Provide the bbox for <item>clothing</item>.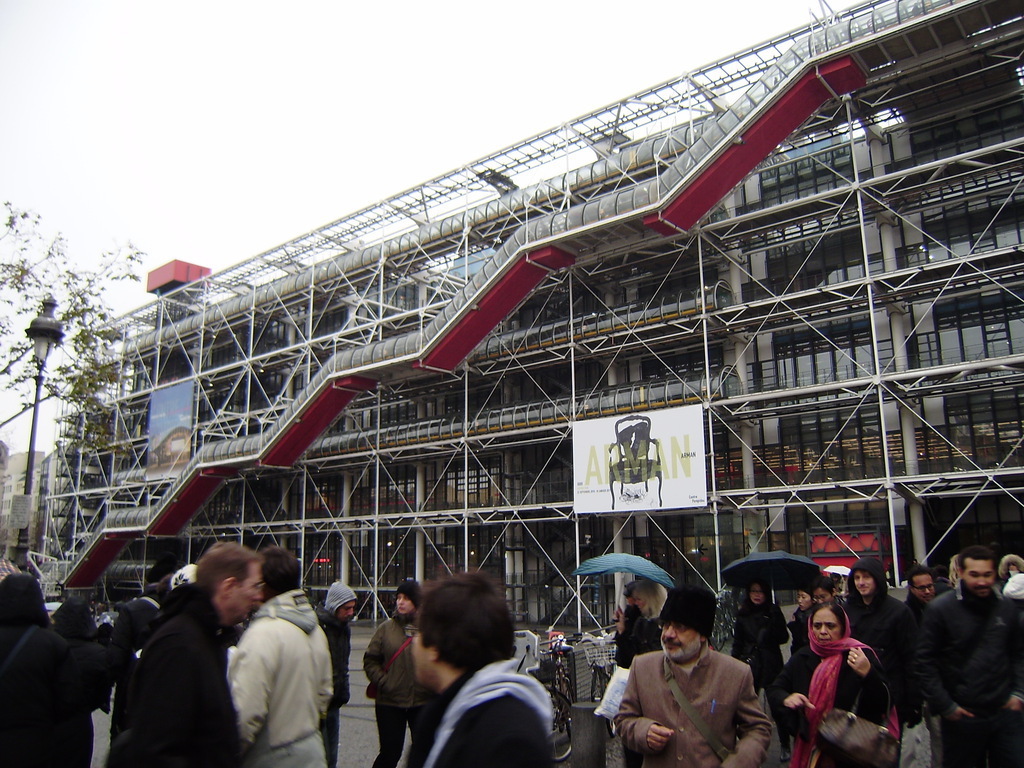
444/664/555/758.
